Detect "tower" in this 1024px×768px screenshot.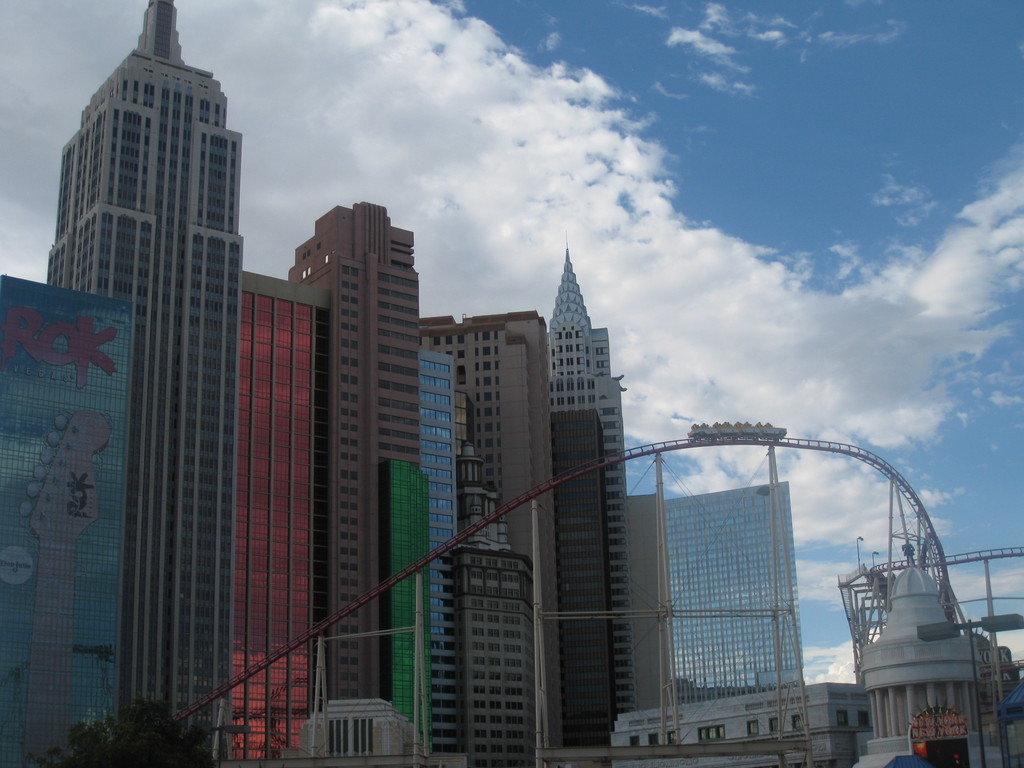
Detection: detection(420, 308, 566, 767).
